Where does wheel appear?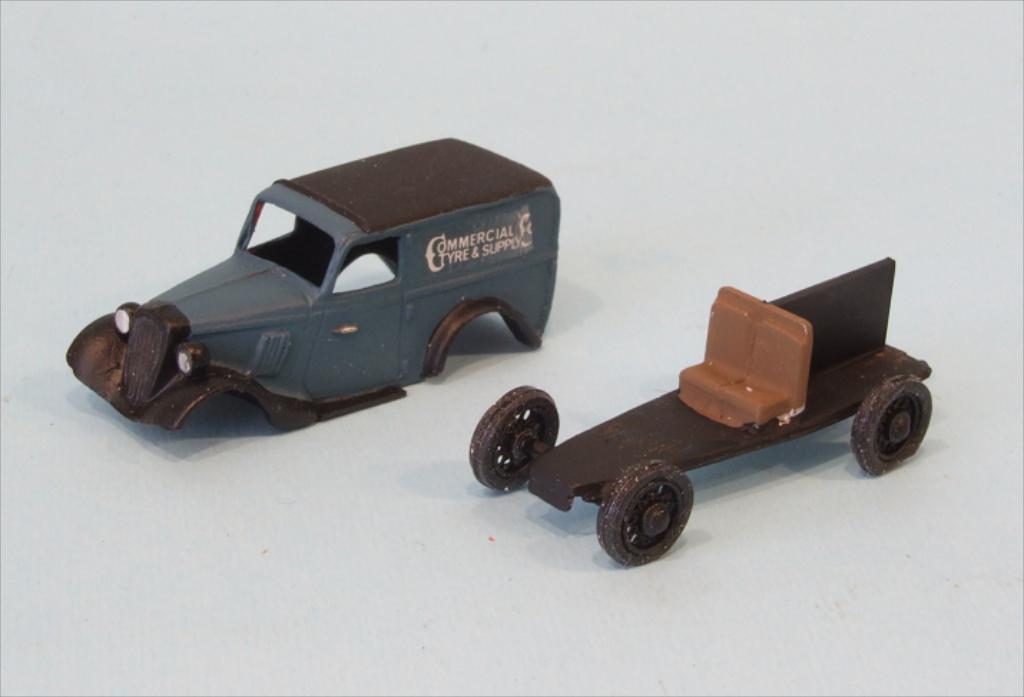
Appears at box=[473, 386, 564, 492].
